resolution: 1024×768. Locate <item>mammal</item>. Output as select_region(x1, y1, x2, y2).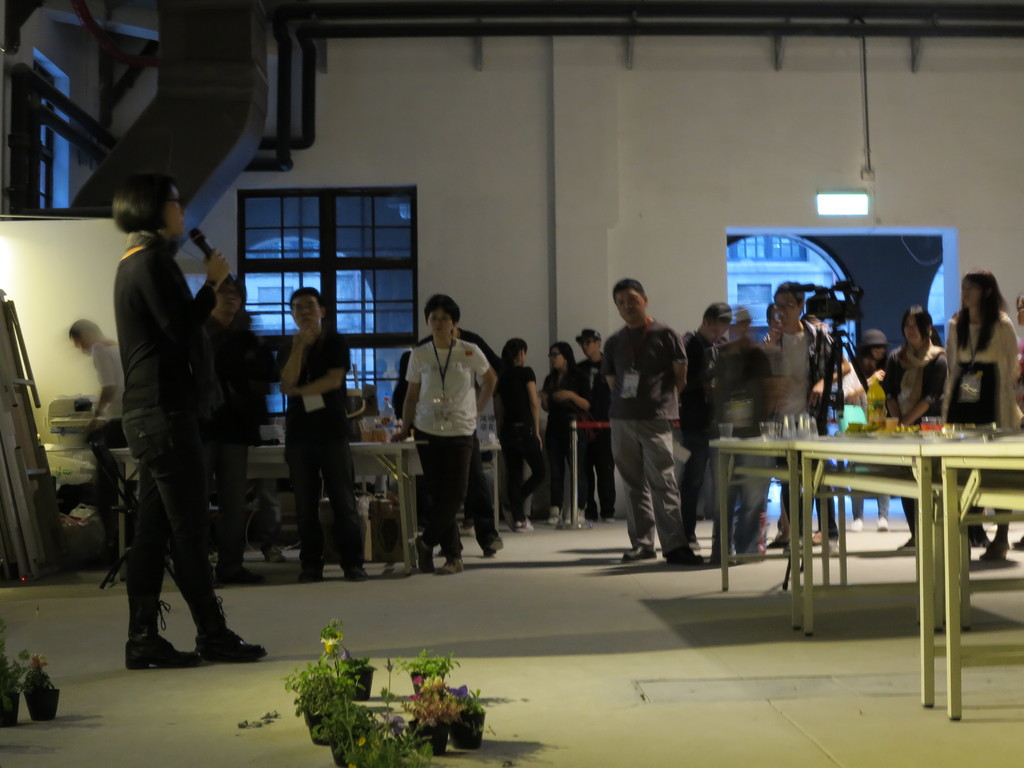
select_region(271, 284, 371, 583).
